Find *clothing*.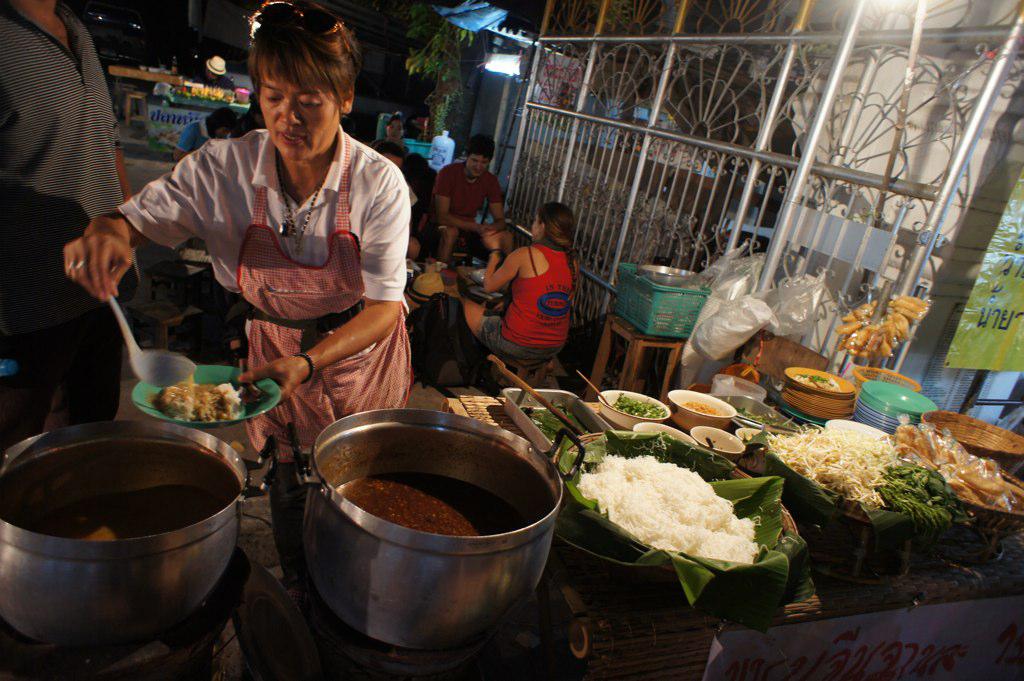
pyautogui.locateOnScreen(134, 75, 414, 407).
